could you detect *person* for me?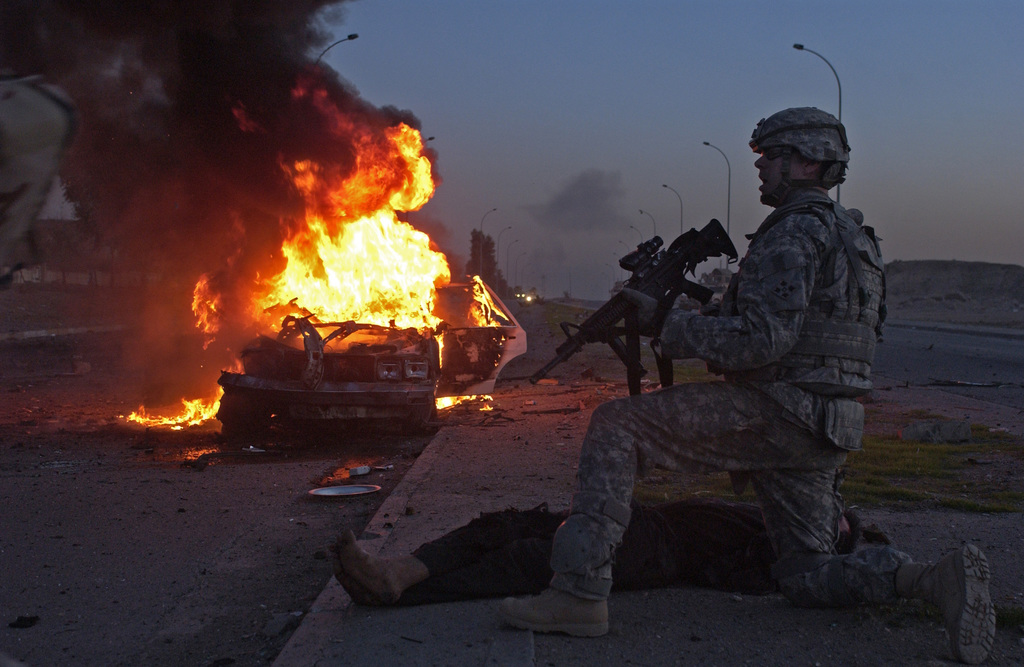
Detection result: (left=607, top=111, right=886, bottom=600).
